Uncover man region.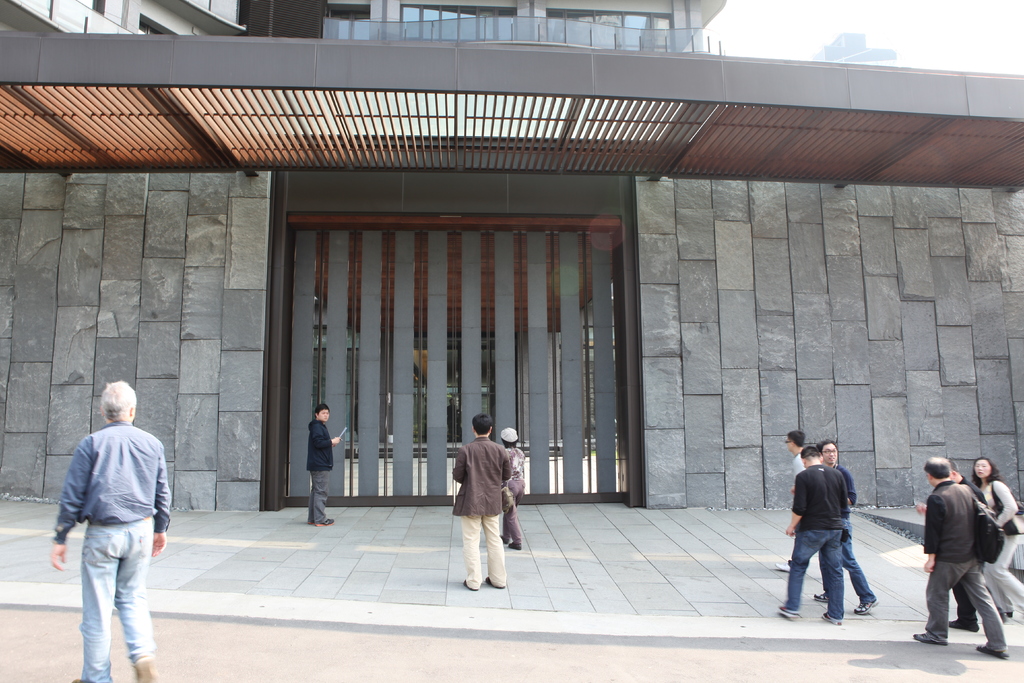
Uncovered: [774, 446, 850, 622].
